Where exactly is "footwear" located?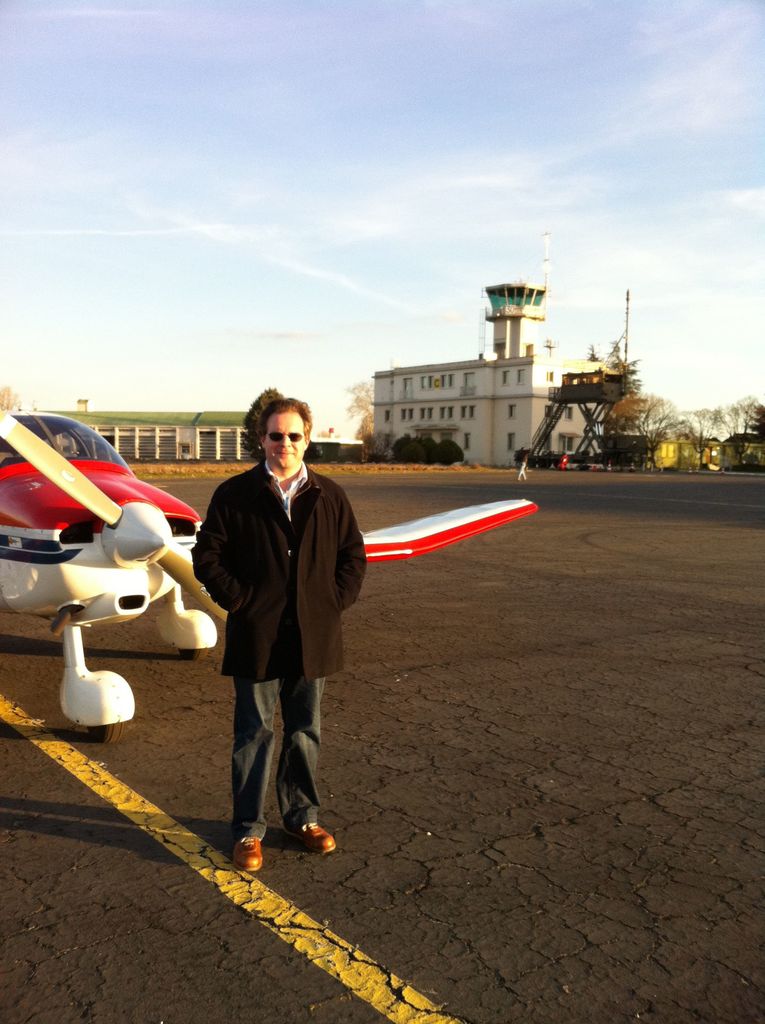
Its bounding box is left=235, top=835, right=261, bottom=872.
